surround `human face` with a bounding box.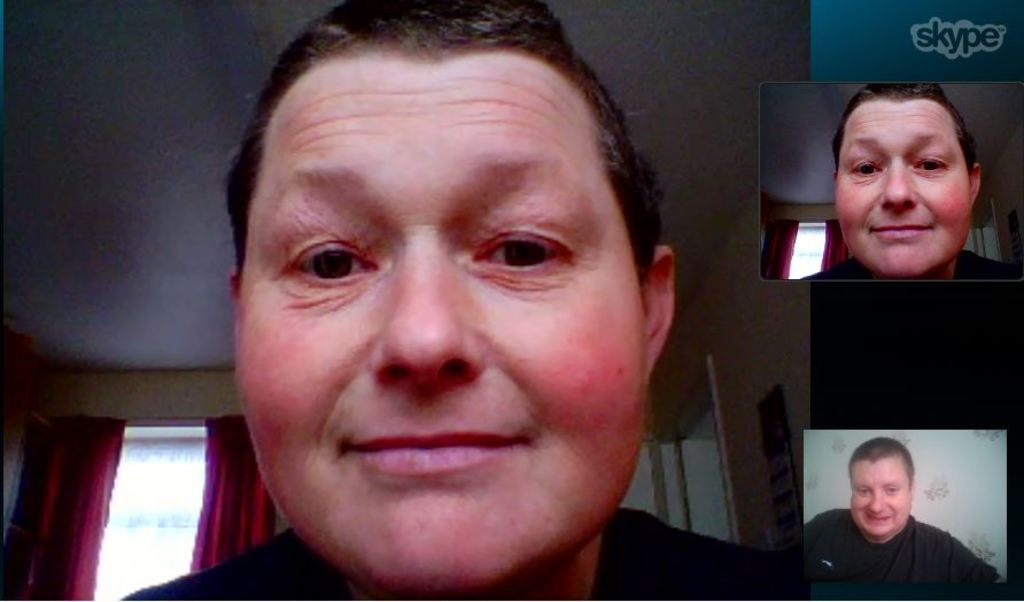
bbox(836, 101, 972, 277).
